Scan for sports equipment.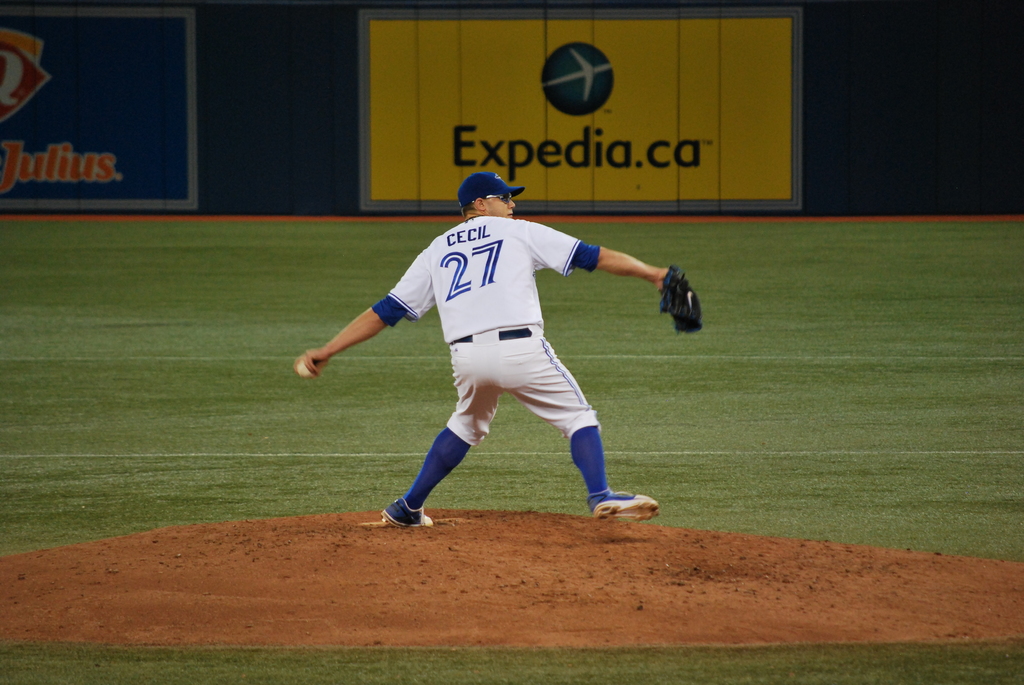
Scan result: bbox=[294, 362, 314, 379].
